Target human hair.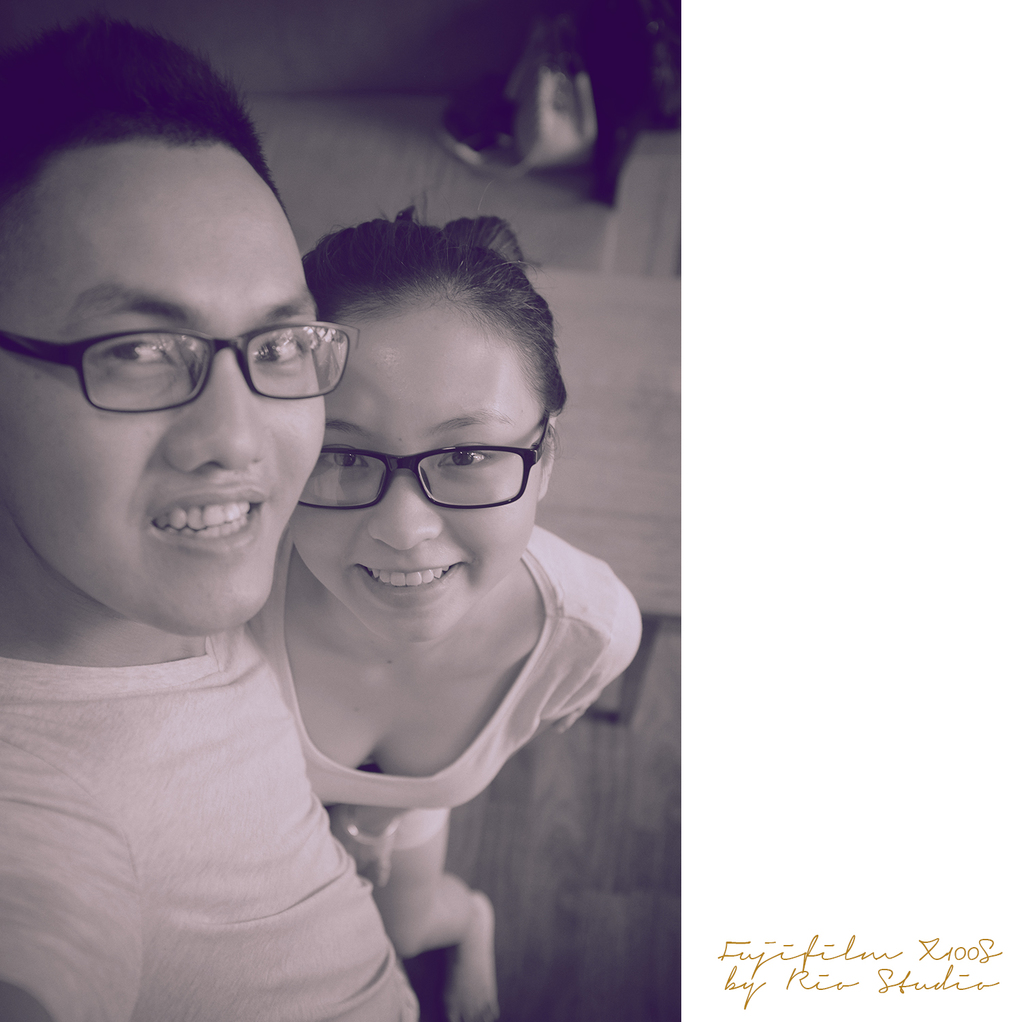
Target region: bbox=[305, 208, 571, 420].
